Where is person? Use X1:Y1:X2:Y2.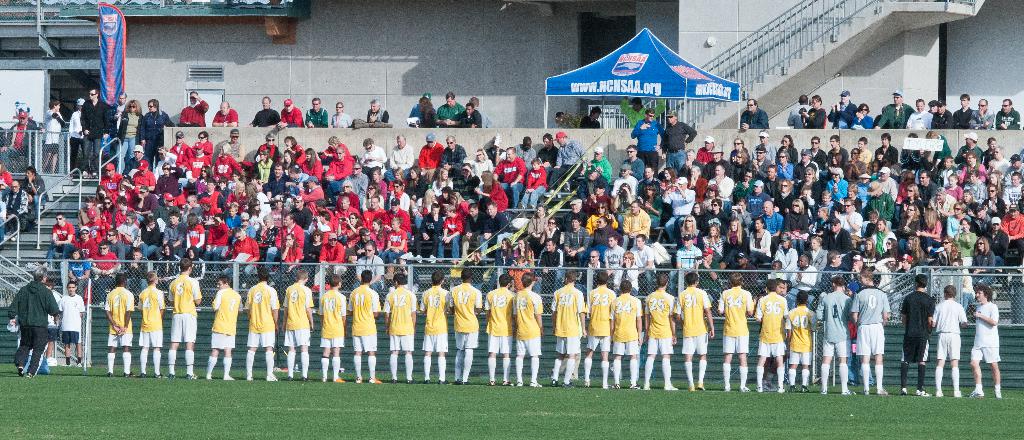
81:208:111:237.
